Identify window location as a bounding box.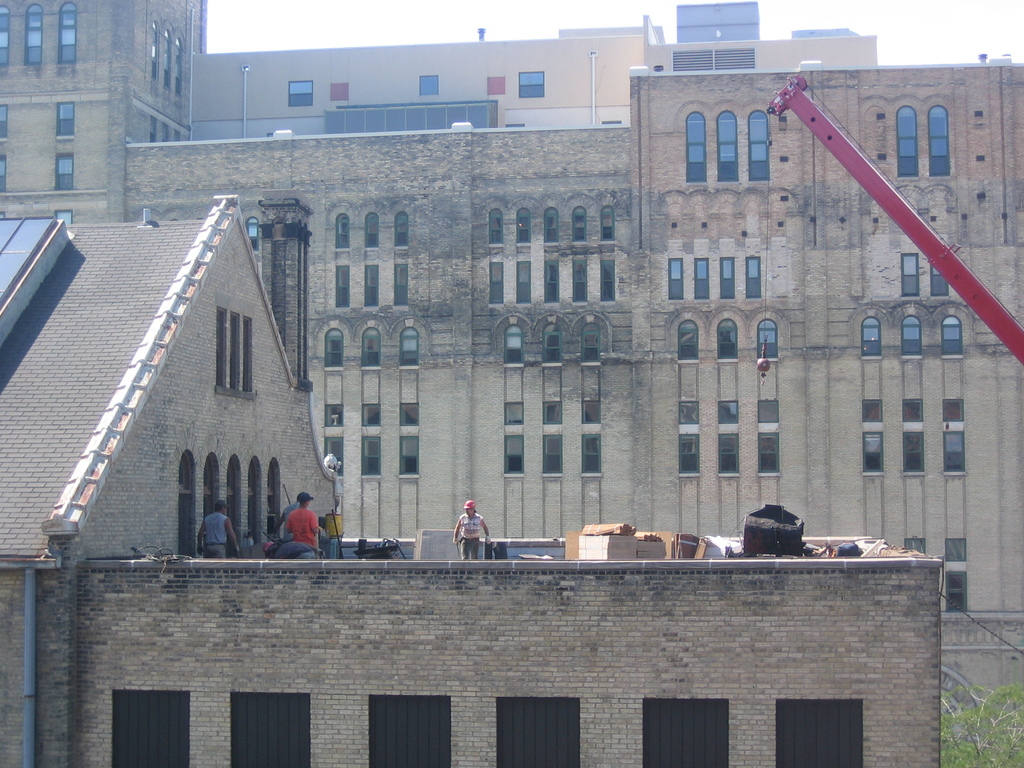
detection(643, 696, 727, 767).
